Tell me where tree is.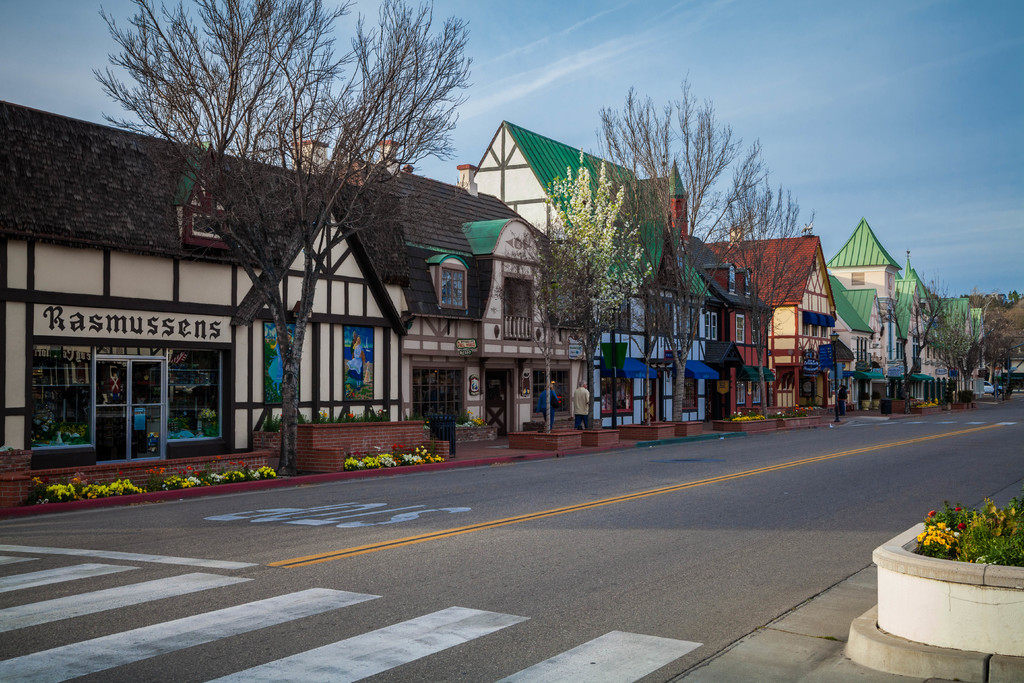
tree is at locate(588, 90, 796, 440).
